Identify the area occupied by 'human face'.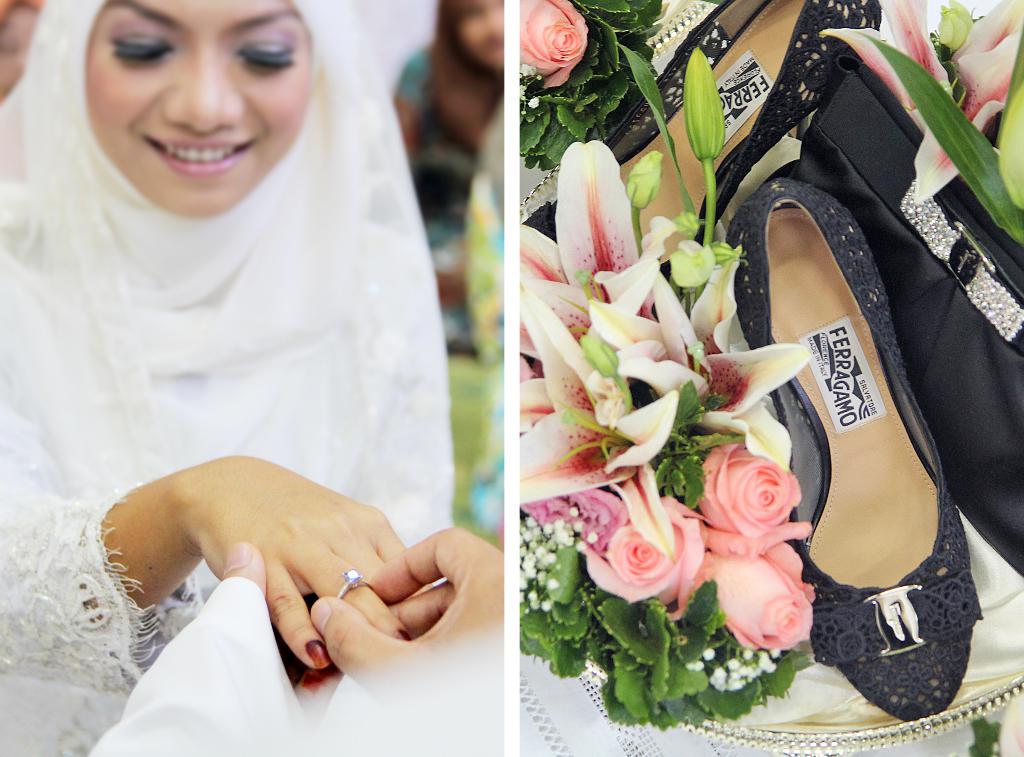
Area: crop(87, 1, 314, 225).
